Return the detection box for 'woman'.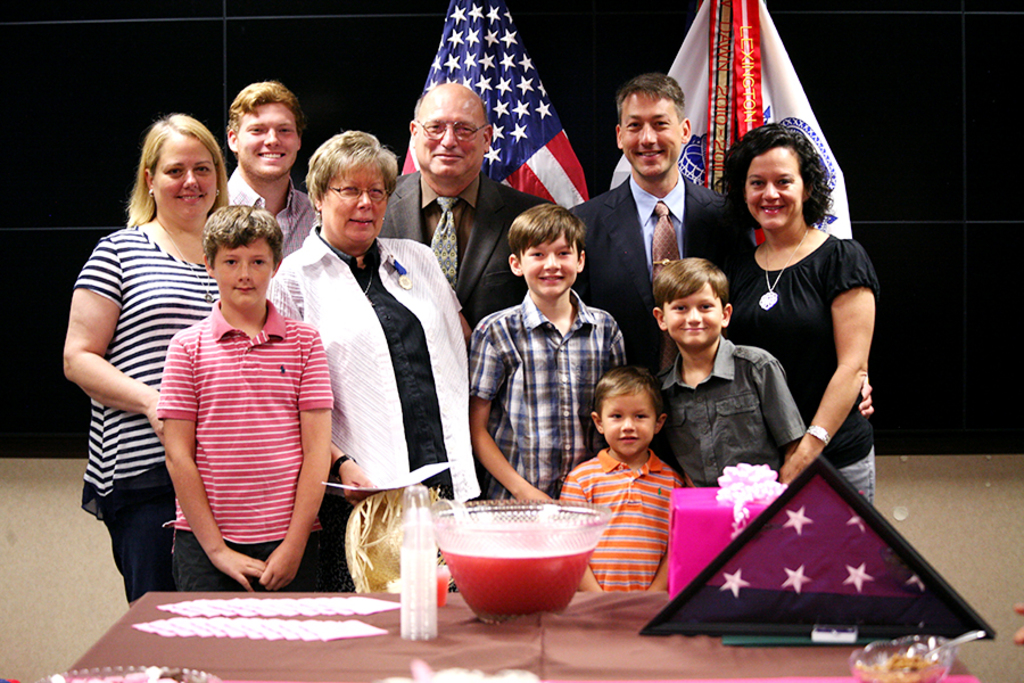
<bbox>265, 127, 482, 586</bbox>.
